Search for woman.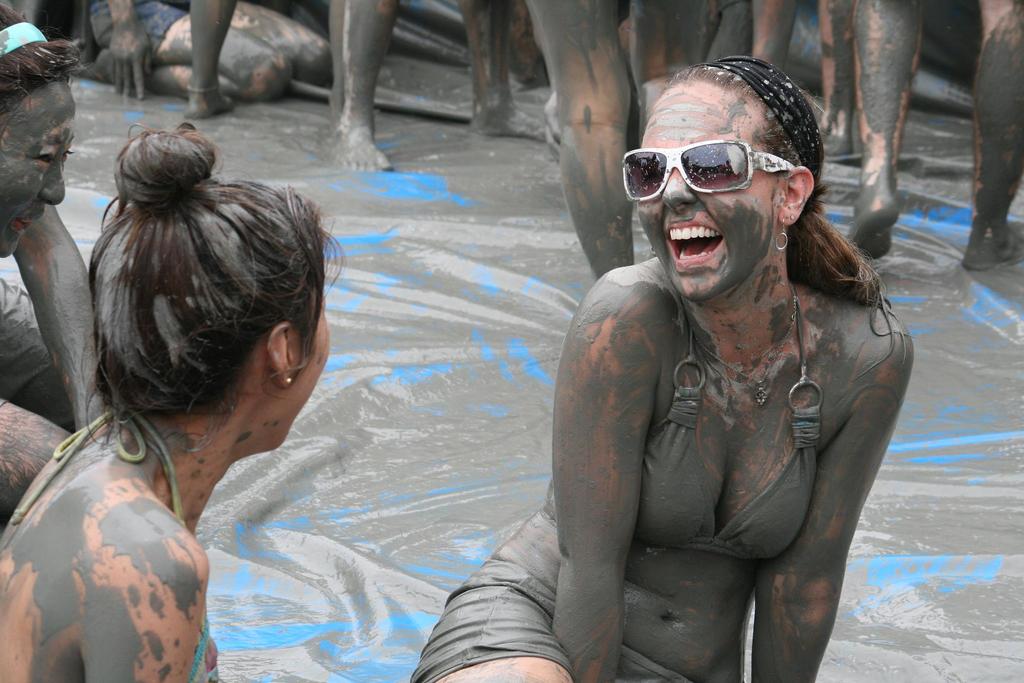
Found at 449,58,921,682.
